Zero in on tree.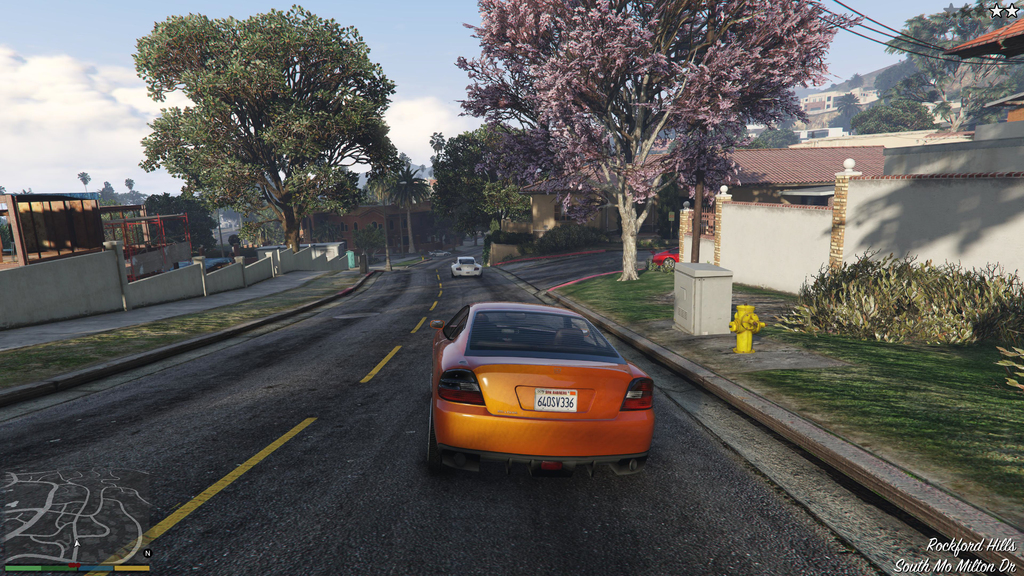
Zeroed in: <box>72,168,91,193</box>.
